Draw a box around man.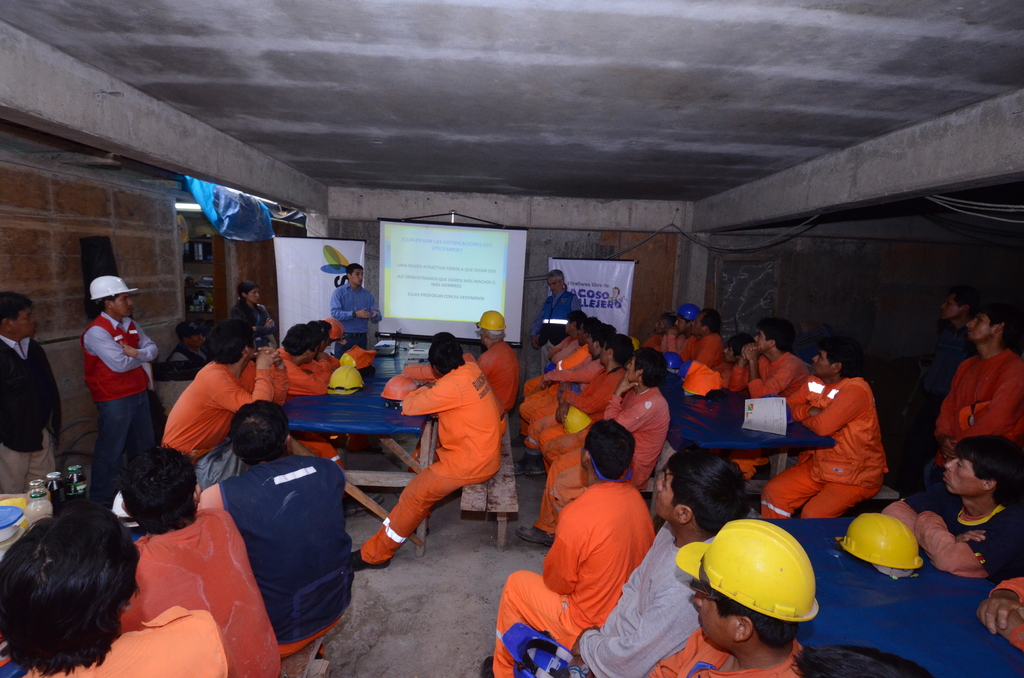
<box>83,275,152,514</box>.
